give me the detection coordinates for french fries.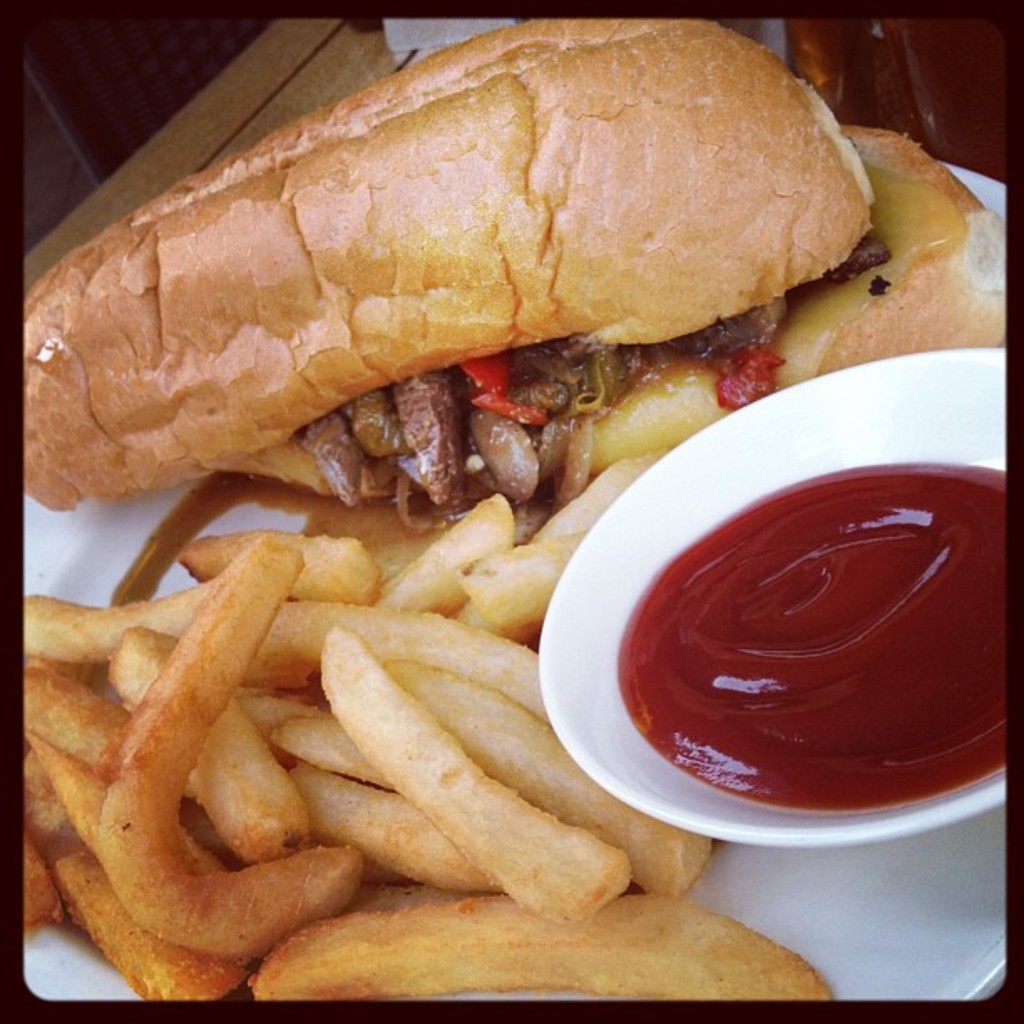
[463,530,589,629].
